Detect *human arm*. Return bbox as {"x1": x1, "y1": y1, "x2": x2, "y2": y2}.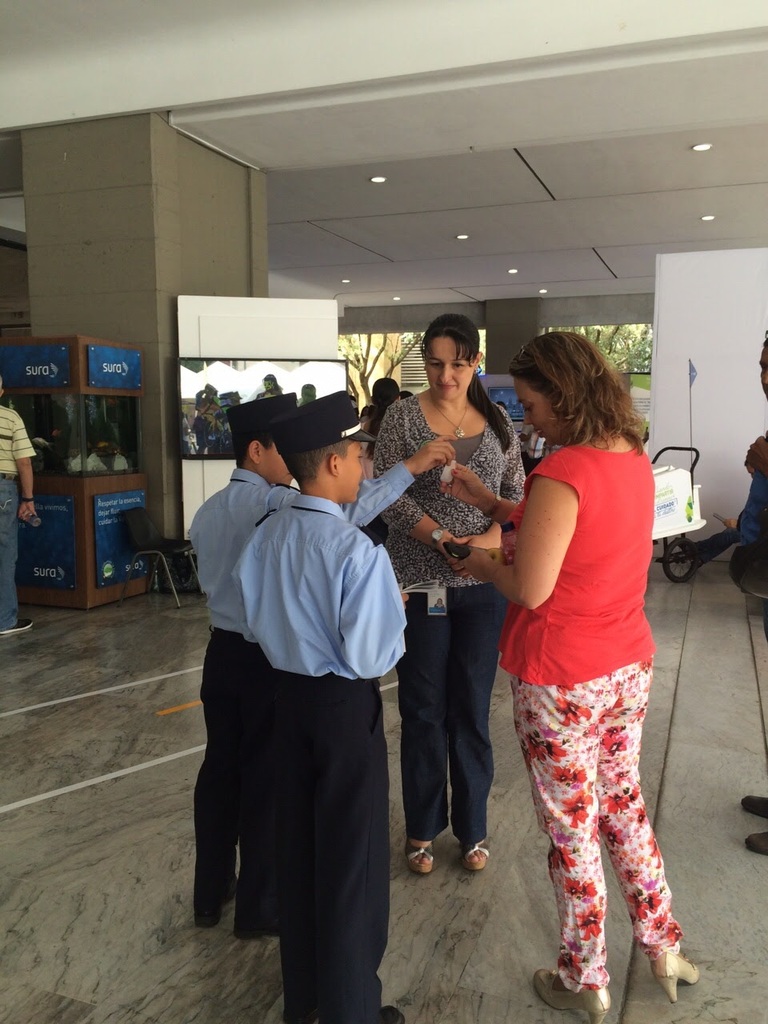
{"x1": 366, "y1": 401, "x2": 470, "y2": 574}.
